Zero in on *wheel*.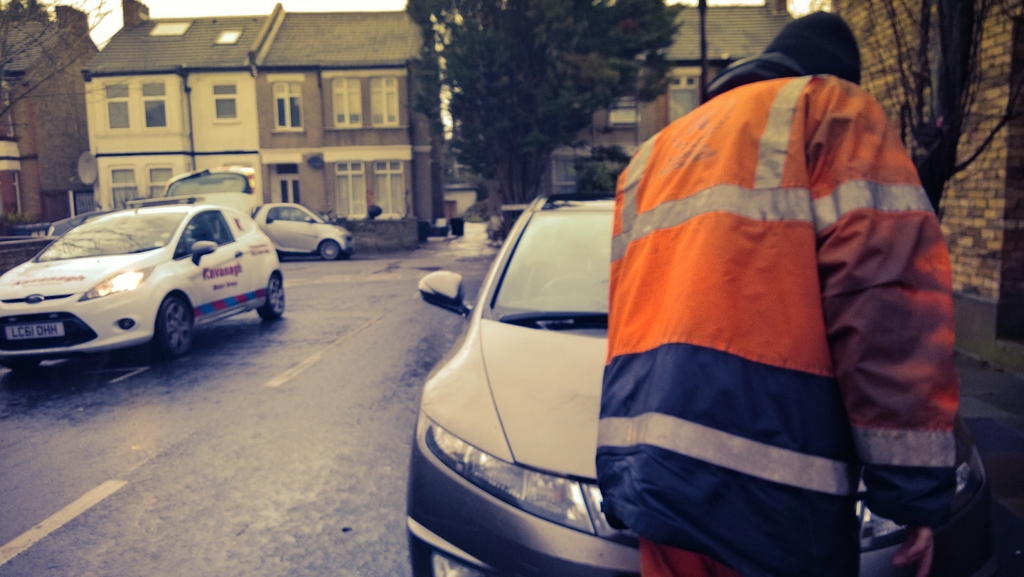
Zeroed in: (x1=147, y1=294, x2=195, y2=360).
